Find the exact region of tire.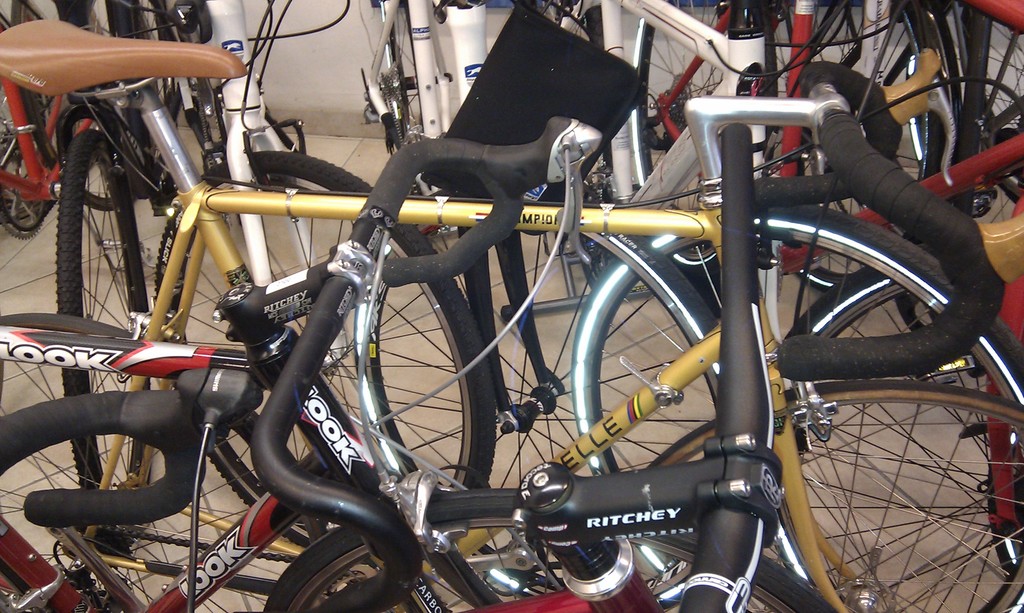
Exact region: 799 0 948 294.
